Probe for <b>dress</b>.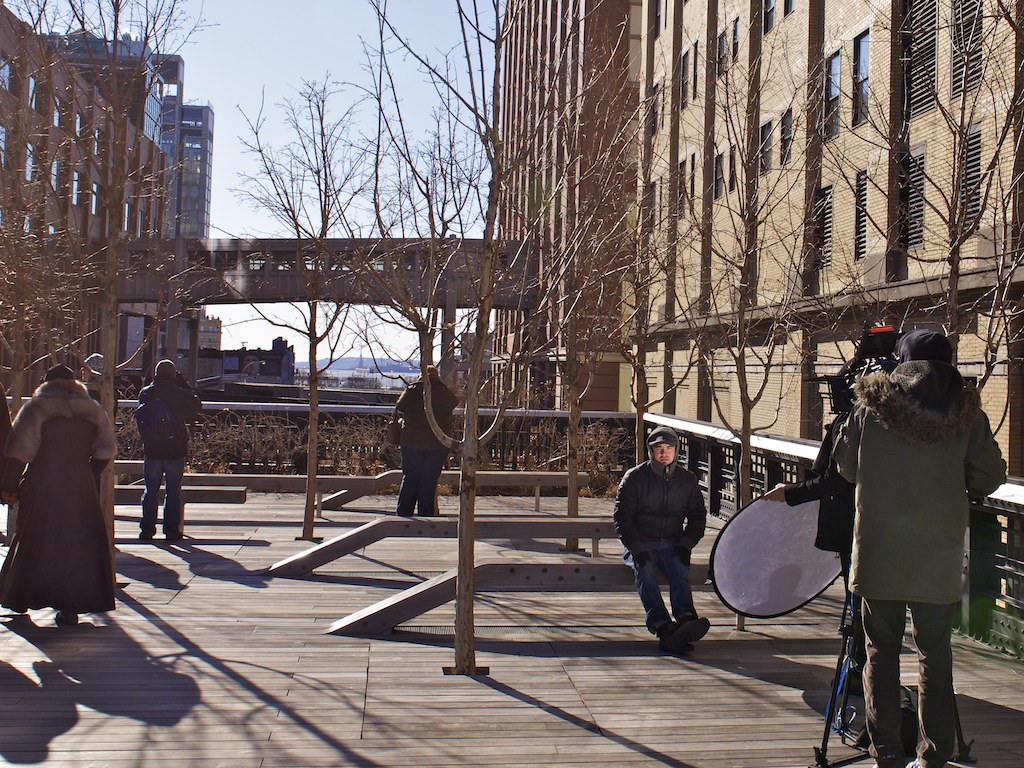
Probe result: <region>0, 379, 119, 617</region>.
